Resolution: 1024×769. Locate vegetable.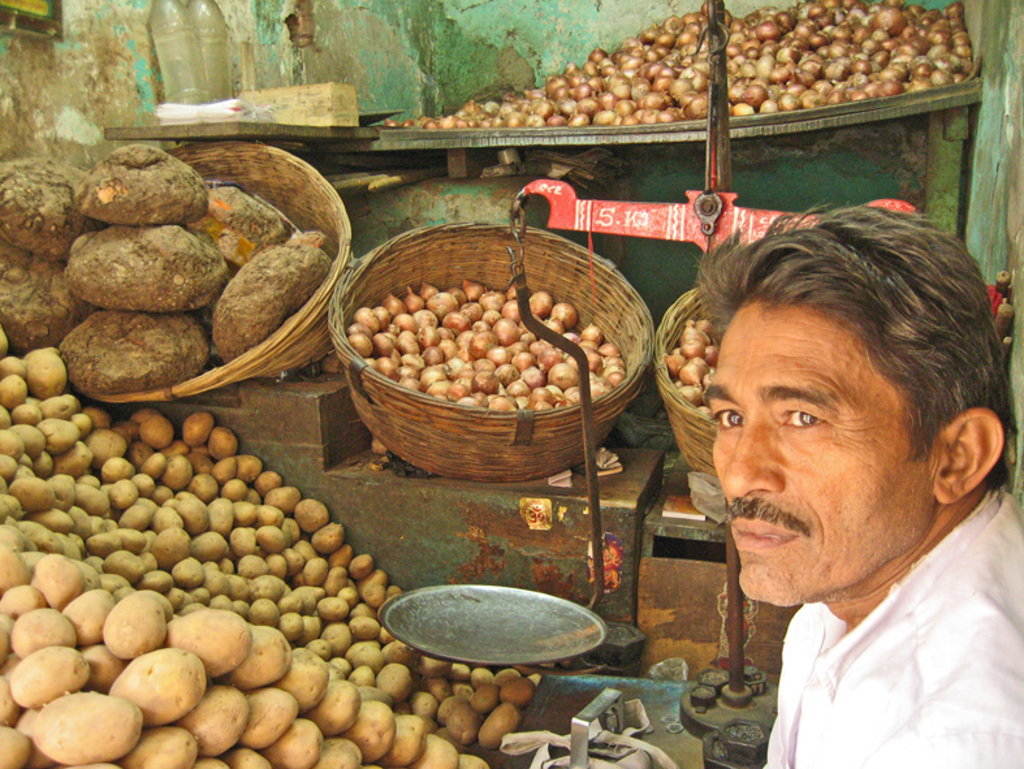
BBox(275, 588, 334, 615).
